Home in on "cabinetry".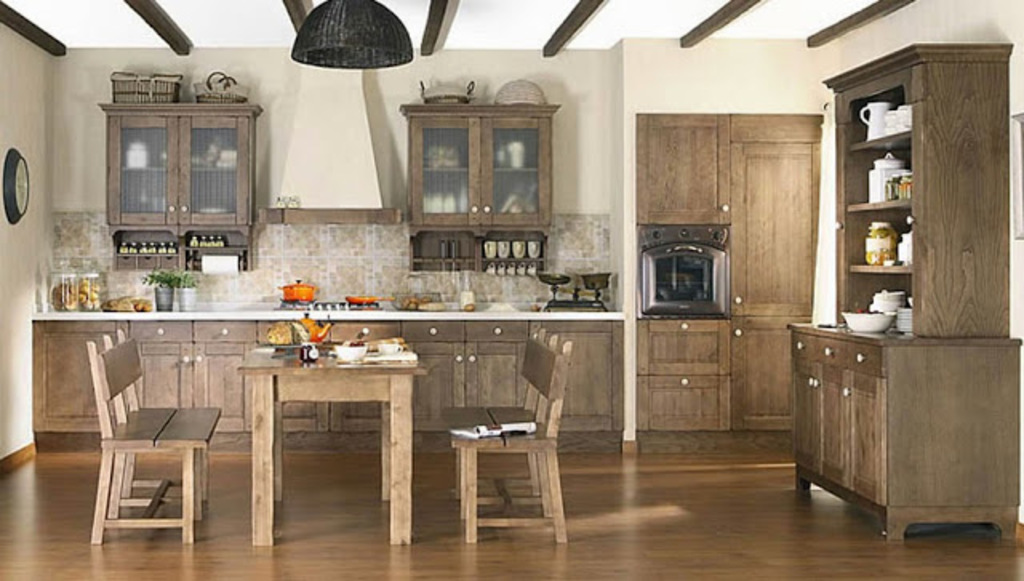
Homed in at BBox(99, 104, 258, 238).
